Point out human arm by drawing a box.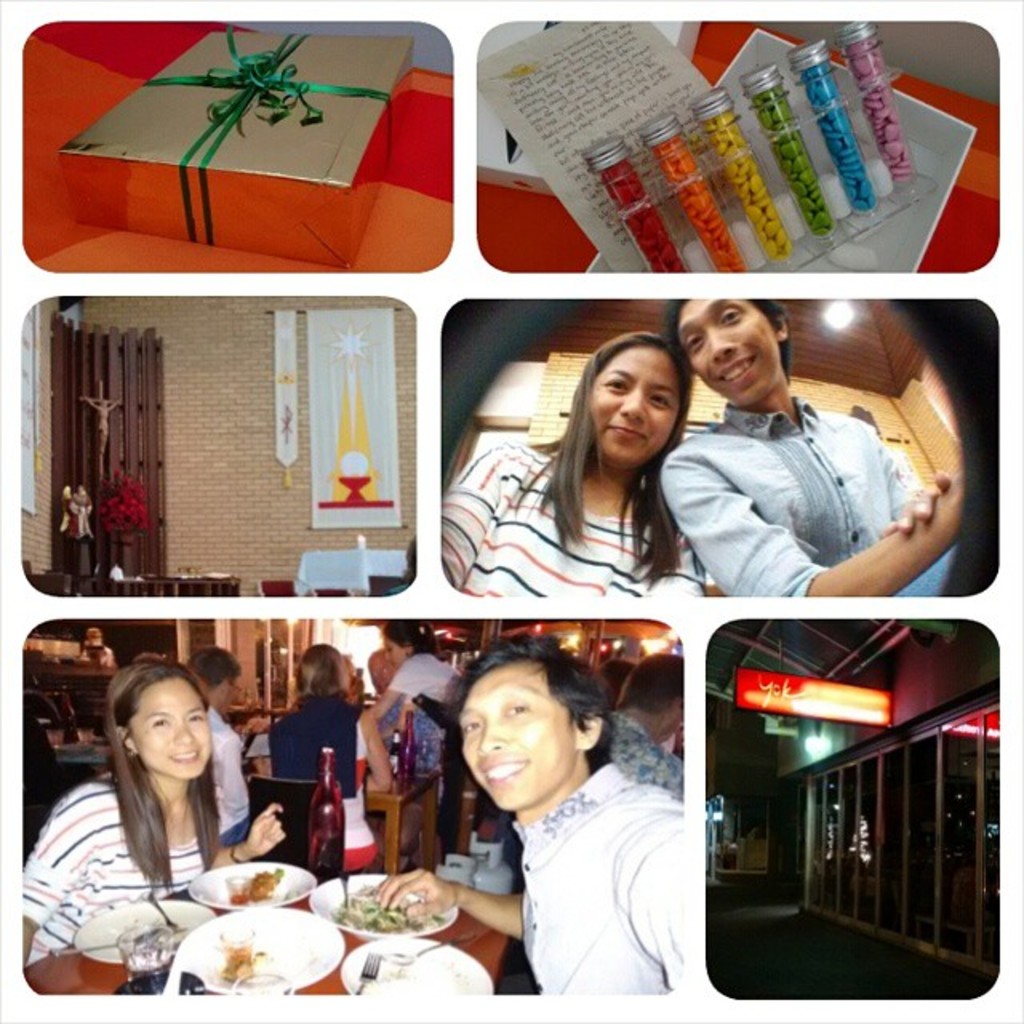
[19, 787, 98, 965].
